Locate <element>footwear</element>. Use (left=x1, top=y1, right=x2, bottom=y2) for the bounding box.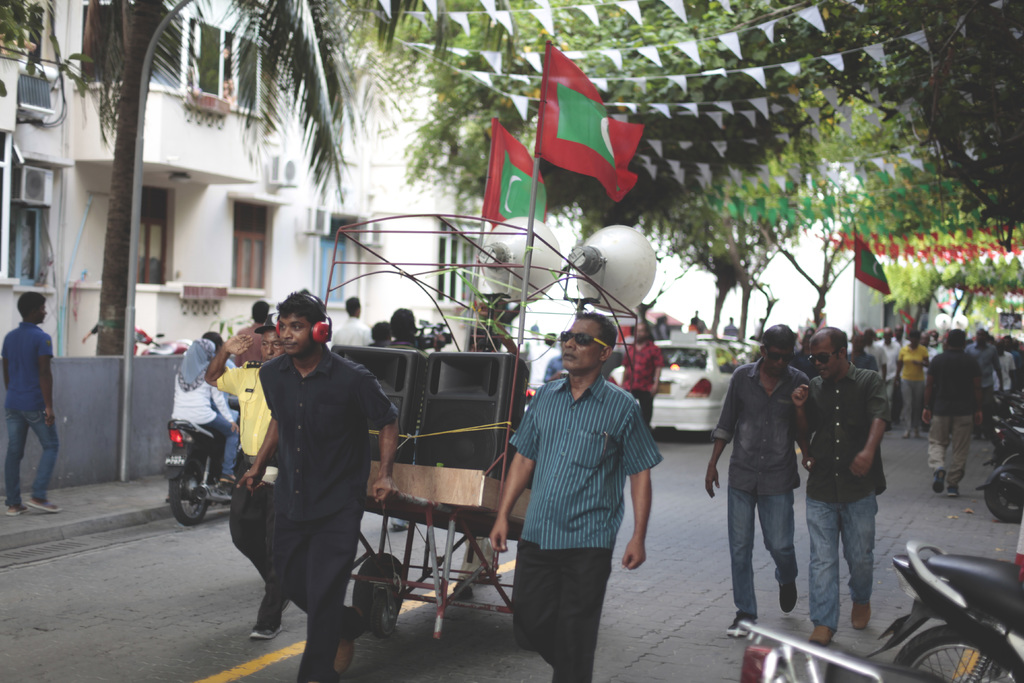
(left=5, top=500, right=26, bottom=514).
